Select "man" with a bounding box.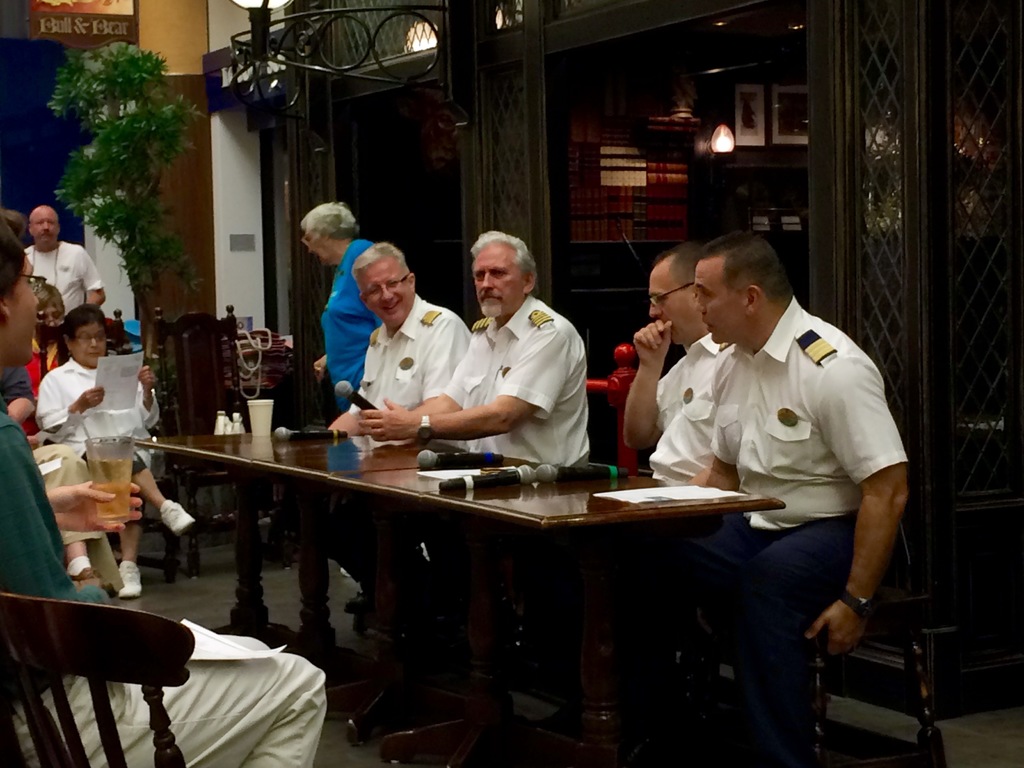
l=20, t=204, r=111, b=315.
